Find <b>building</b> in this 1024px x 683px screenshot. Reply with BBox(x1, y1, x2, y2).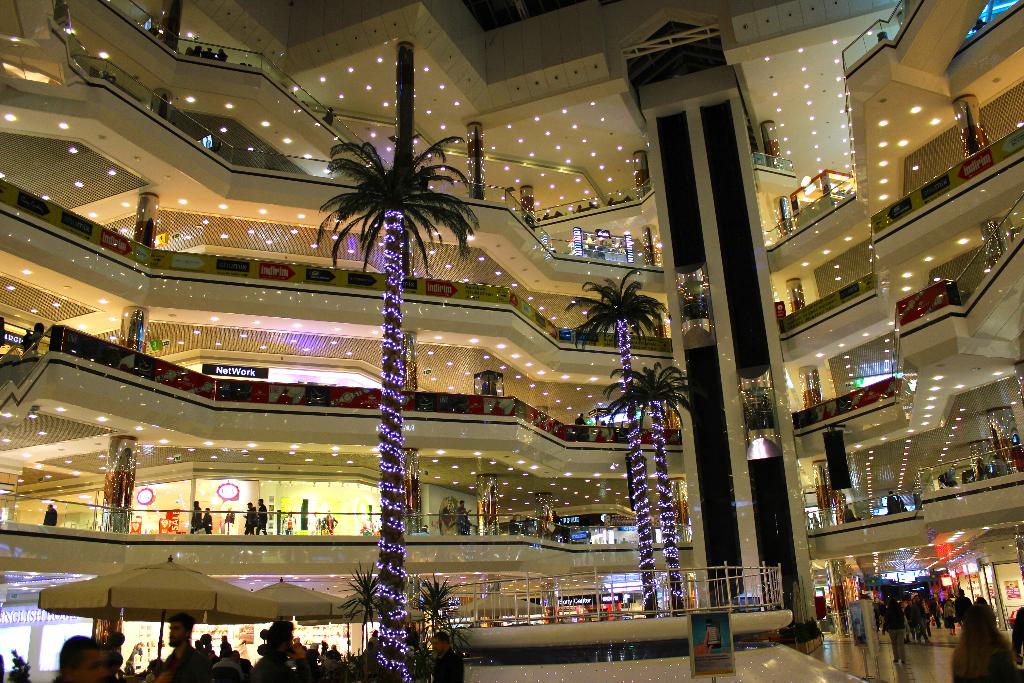
BBox(0, 0, 1023, 682).
